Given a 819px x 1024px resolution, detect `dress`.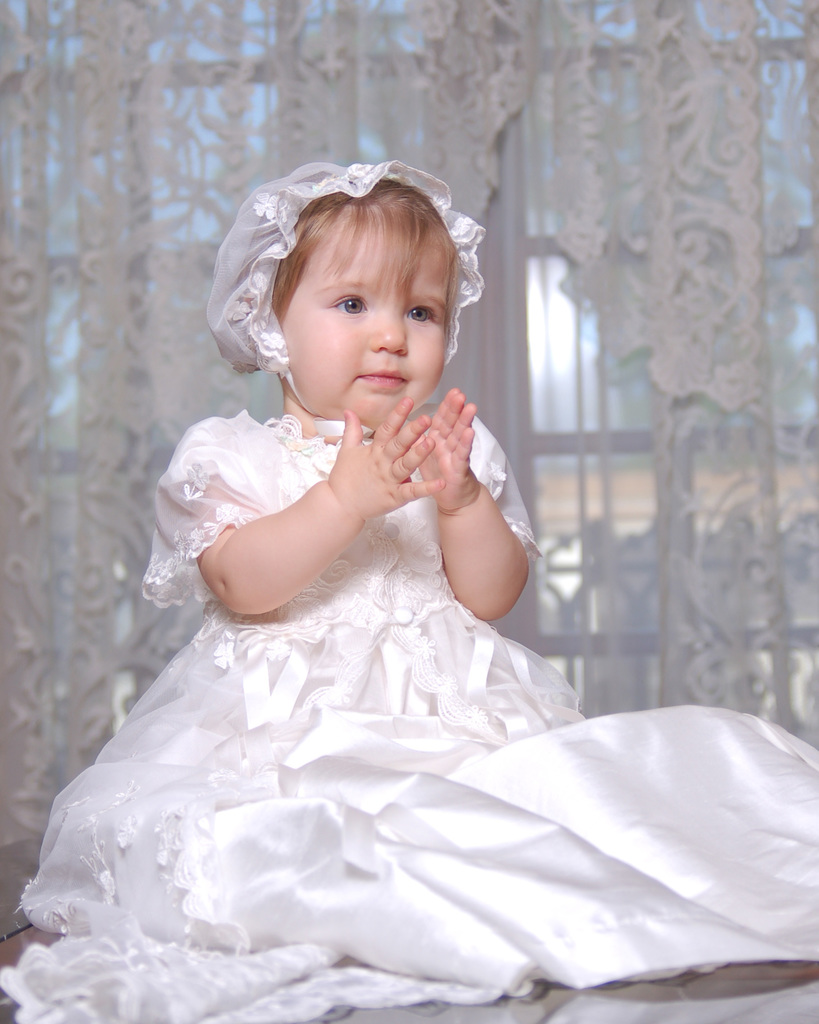
0 407 818 1023.
